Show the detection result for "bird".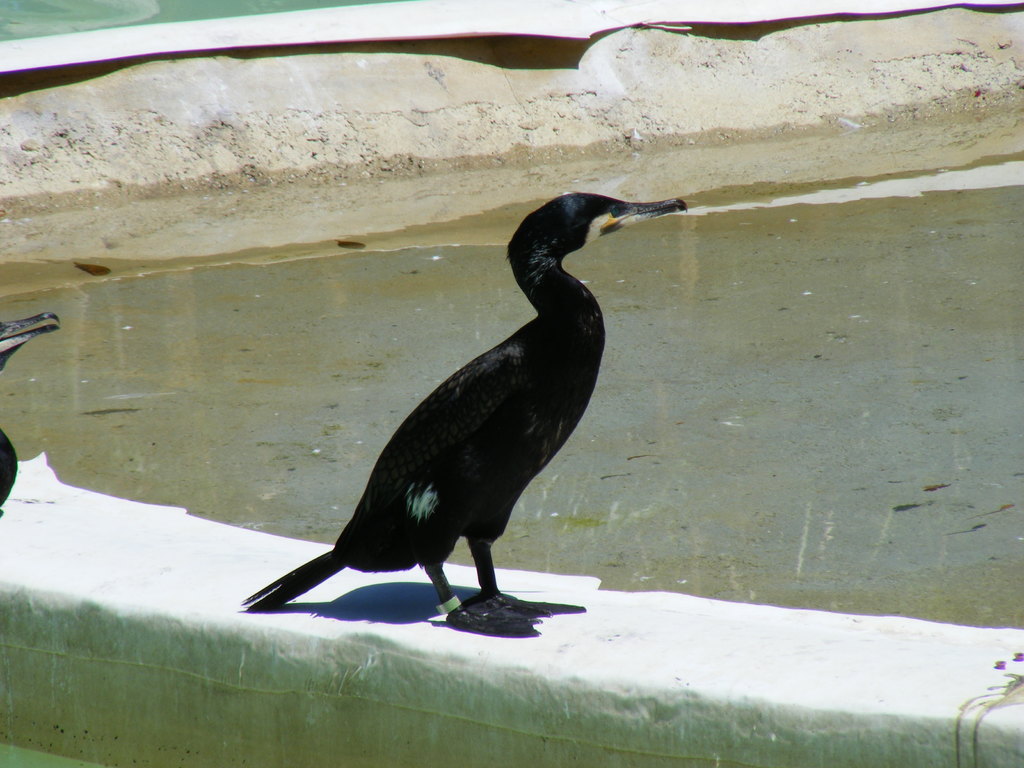
(0, 308, 63, 505).
